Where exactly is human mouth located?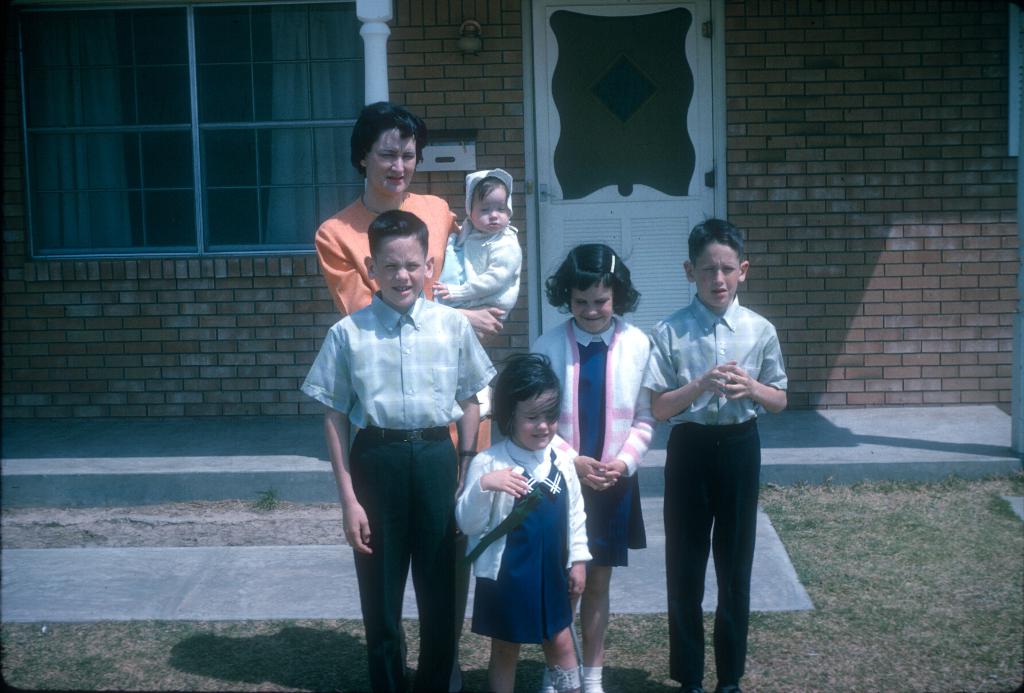
Its bounding box is l=712, t=288, r=730, b=297.
